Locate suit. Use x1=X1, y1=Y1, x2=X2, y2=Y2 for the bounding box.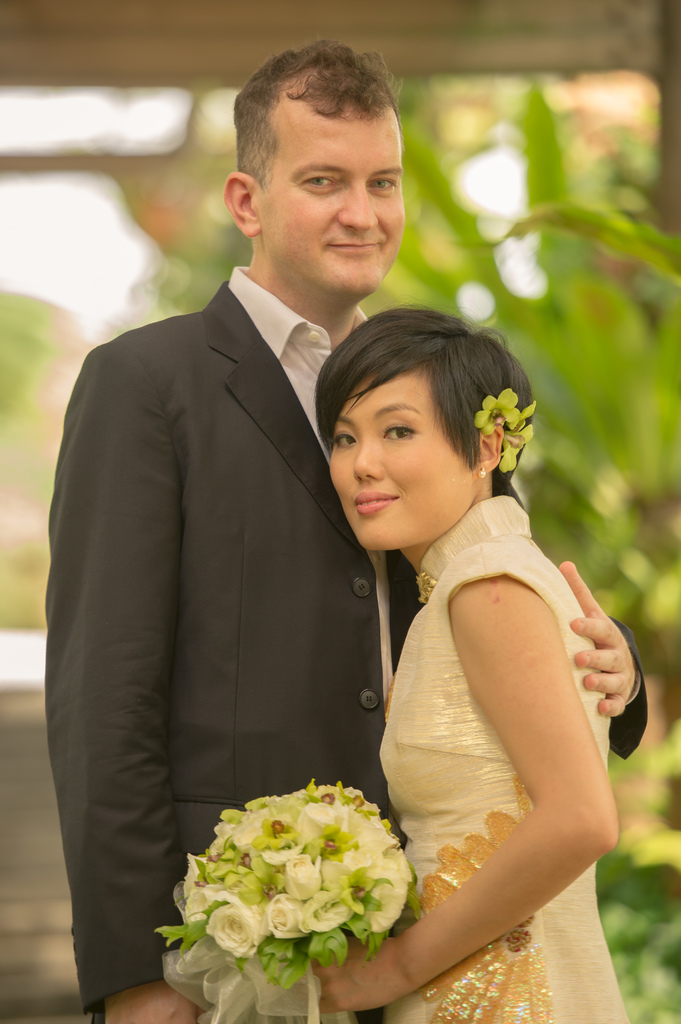
x1=45, y1=264, x2=648, y2=1007.
